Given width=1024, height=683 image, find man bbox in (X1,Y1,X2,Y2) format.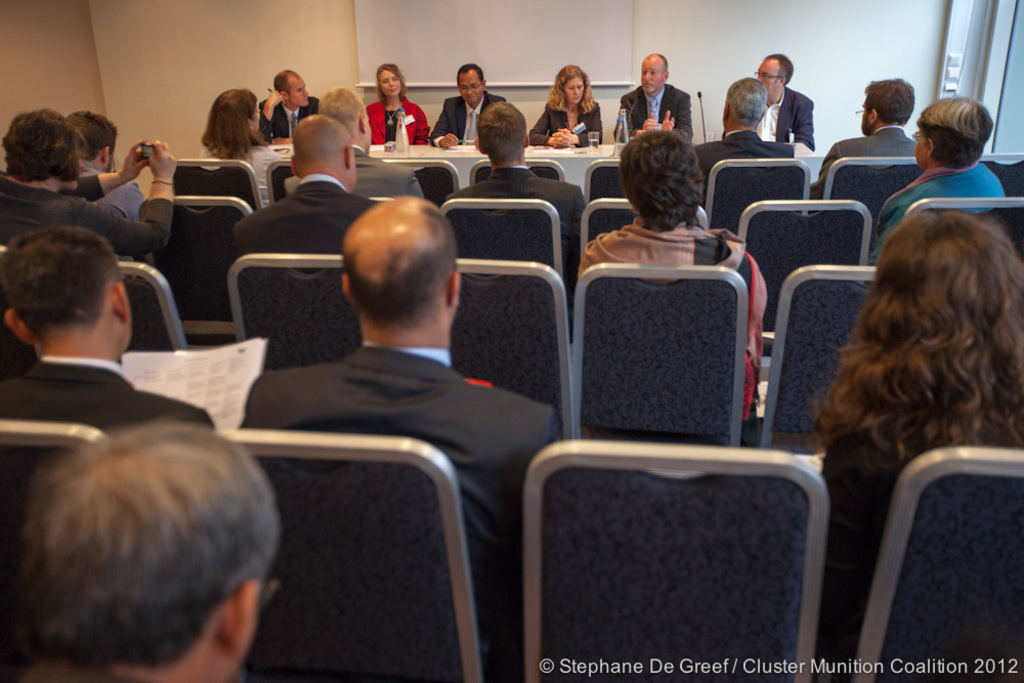
(231,114,381,256).
